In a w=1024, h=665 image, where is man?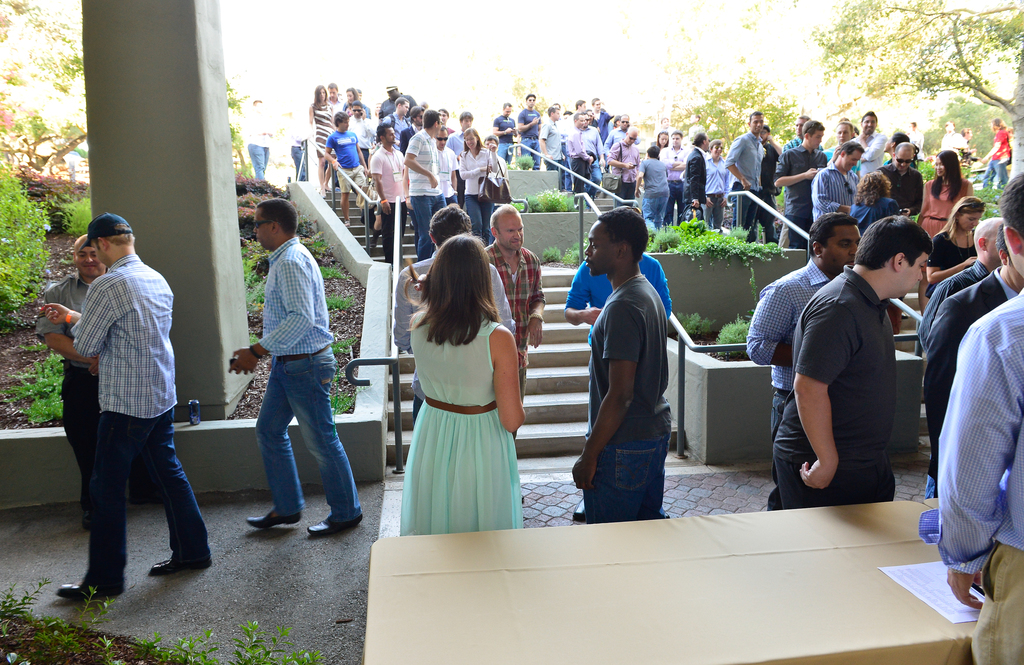
select_region(403, 109, 439, 254).
